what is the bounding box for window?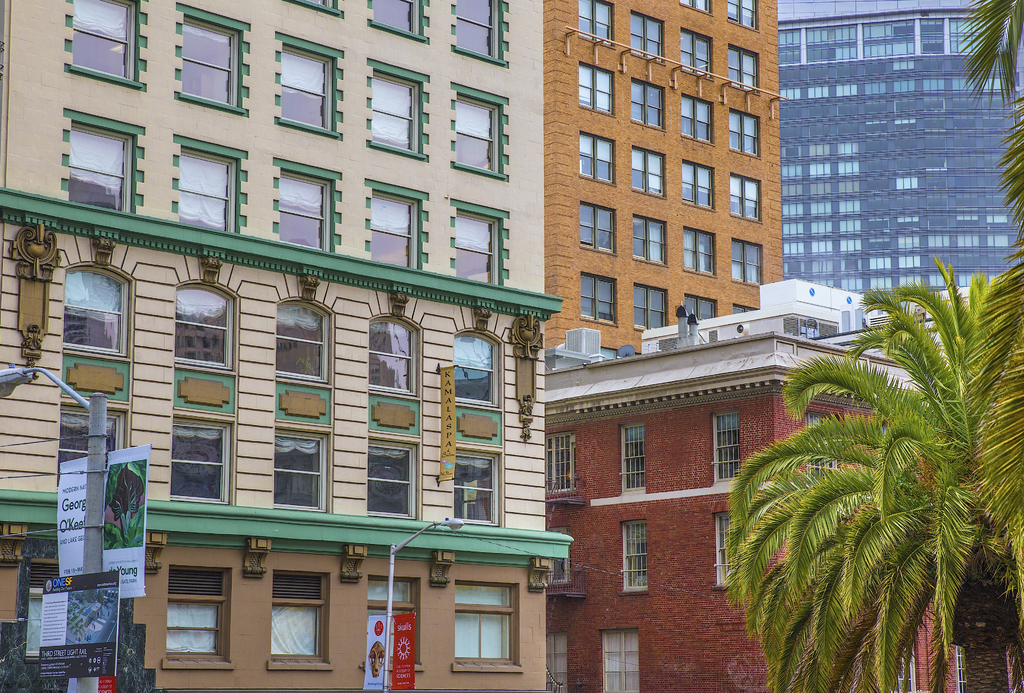
box=[705, 404, 746, 482].
